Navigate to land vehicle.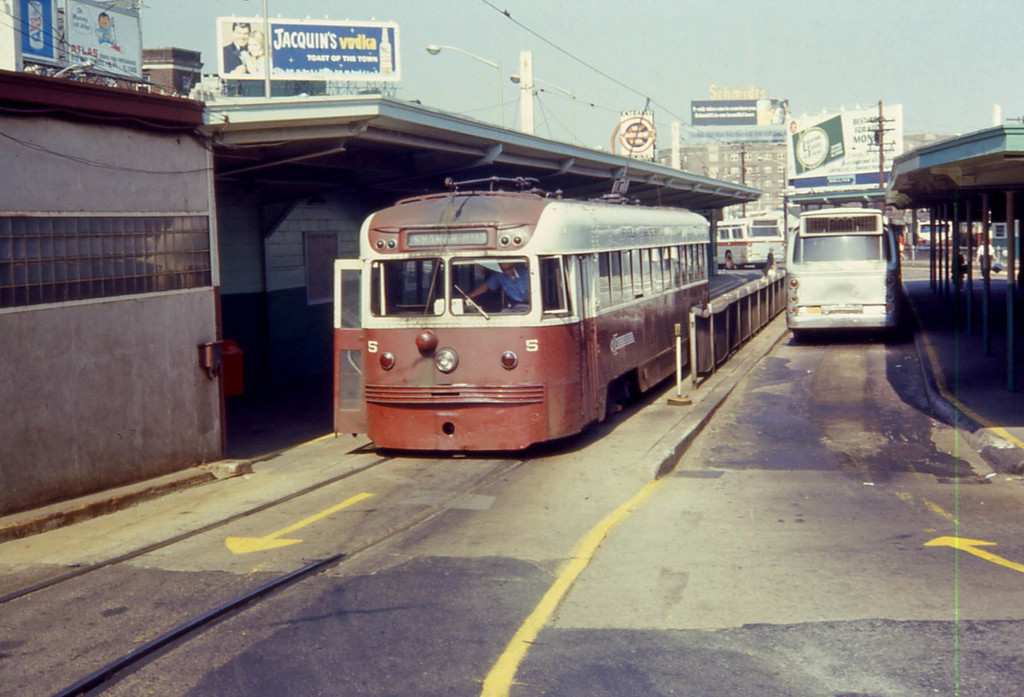
Navigation target: x1=322, y1=180, x2=757, y2=464.
